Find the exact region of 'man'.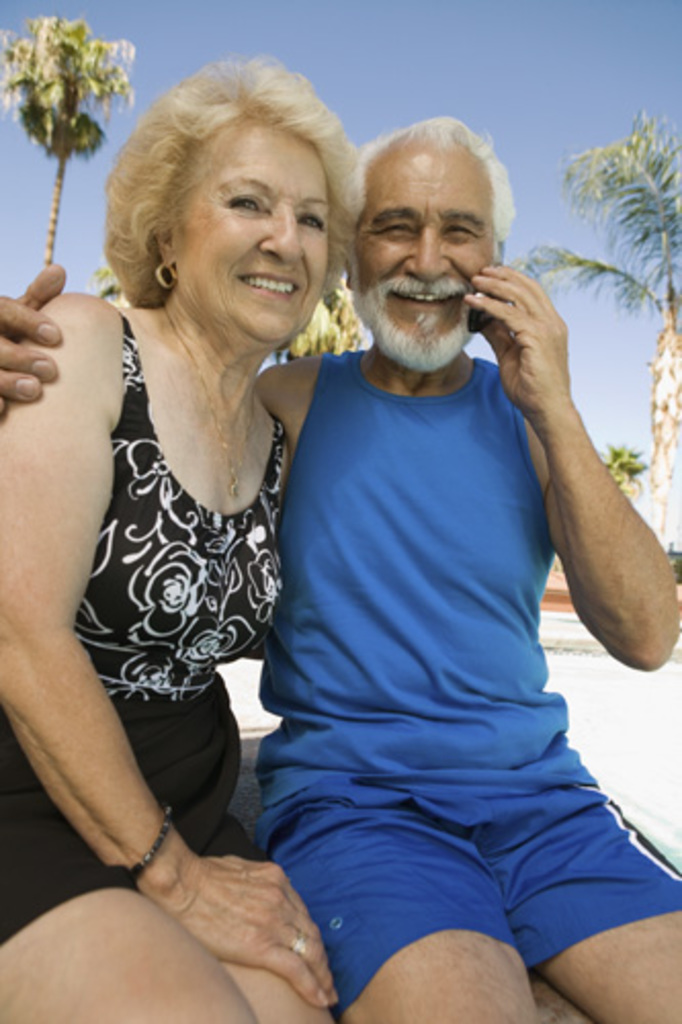
Exact region: {"left": 0, "top": 117, "right": 680, "bottom": 1022}.
